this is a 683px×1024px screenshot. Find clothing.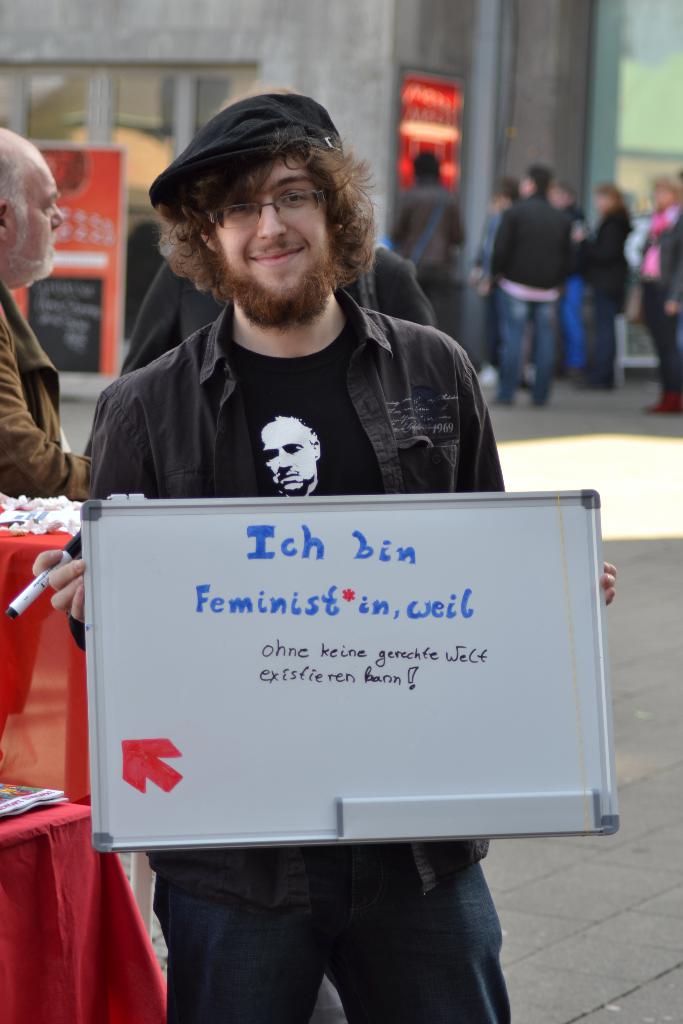
Bounding box: 577, 203, 632, 380.
